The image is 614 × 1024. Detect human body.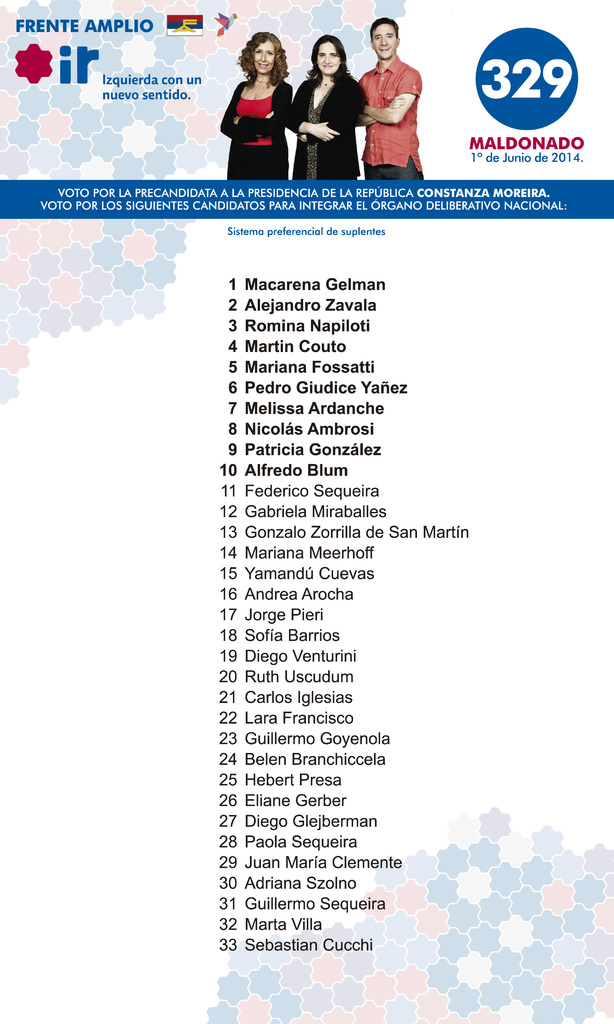
Detection: bbox=[282, 33, 371, 185].
